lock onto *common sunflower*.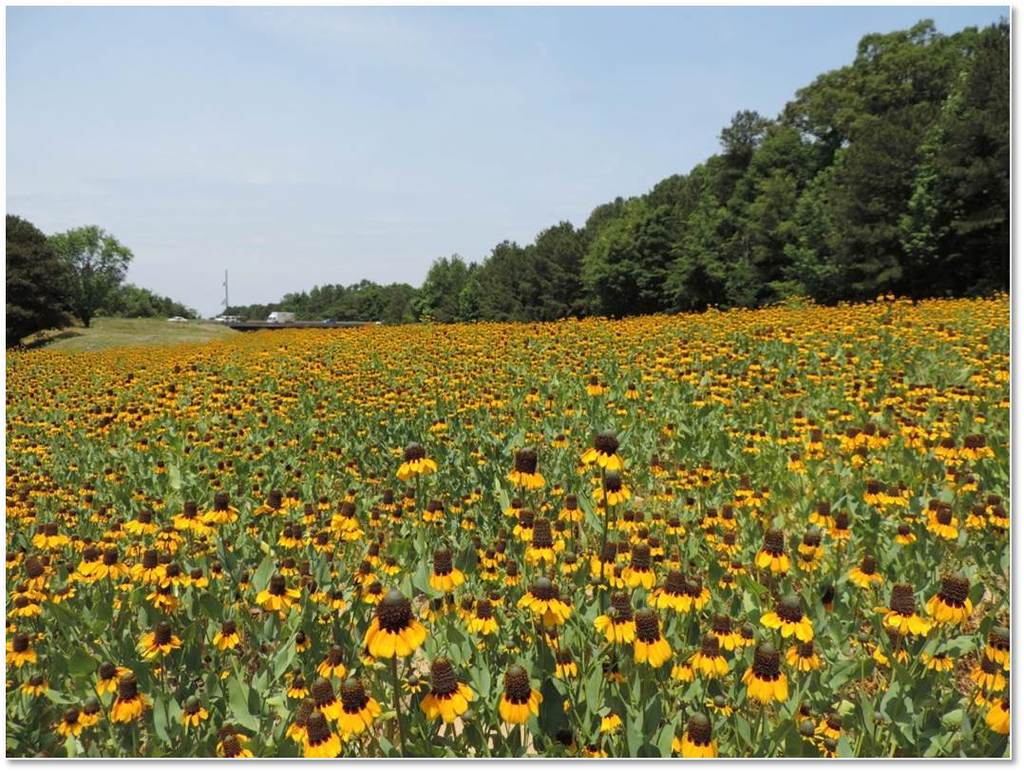
Locked: {"x1": 9, "y1": 636, "x2": 33, "y2": 669}.
